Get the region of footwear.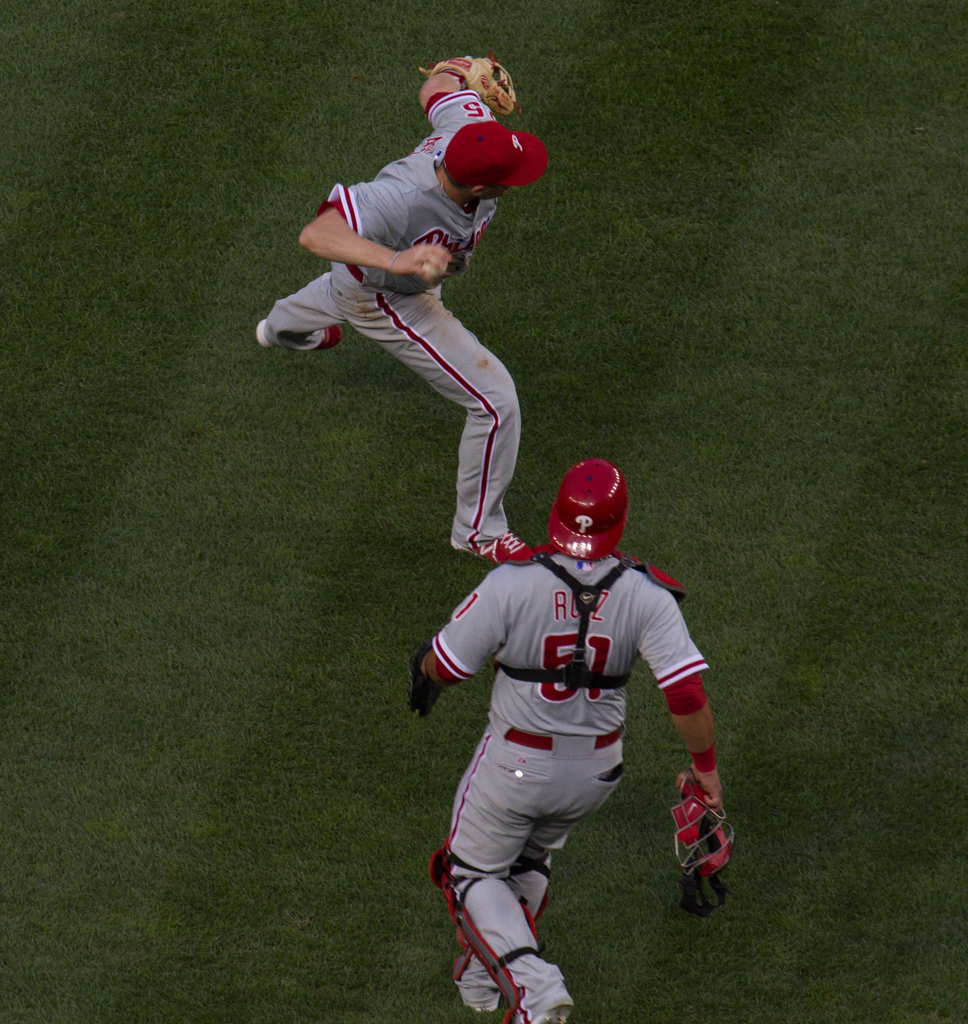
l=512, t=984, r=573, b=1023.
